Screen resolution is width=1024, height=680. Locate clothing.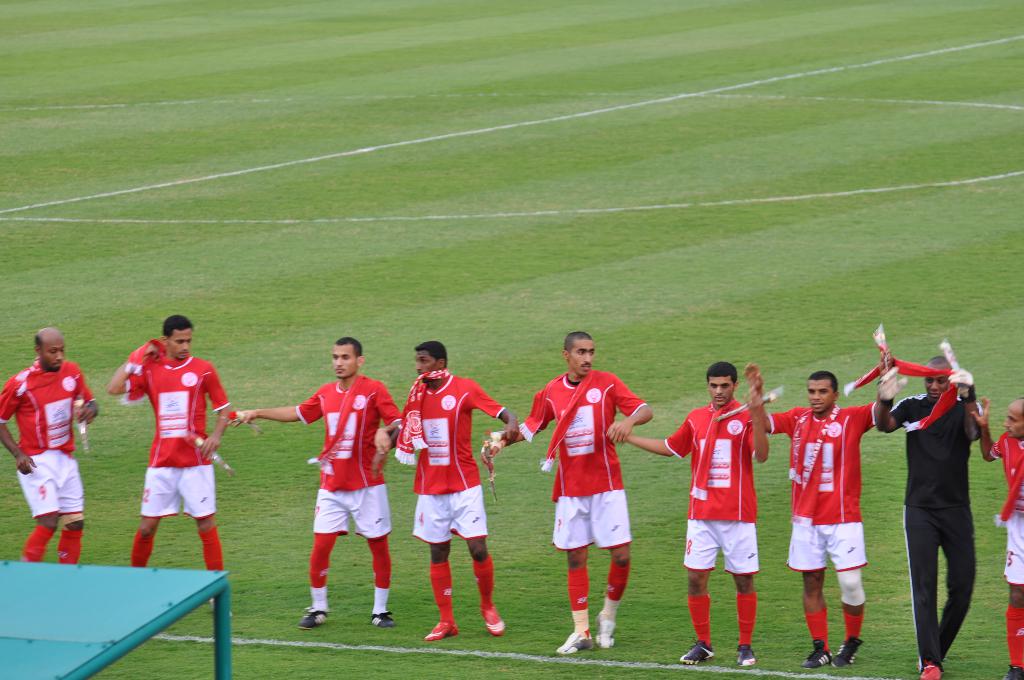
bbox=(471, 555, 496, 611).
